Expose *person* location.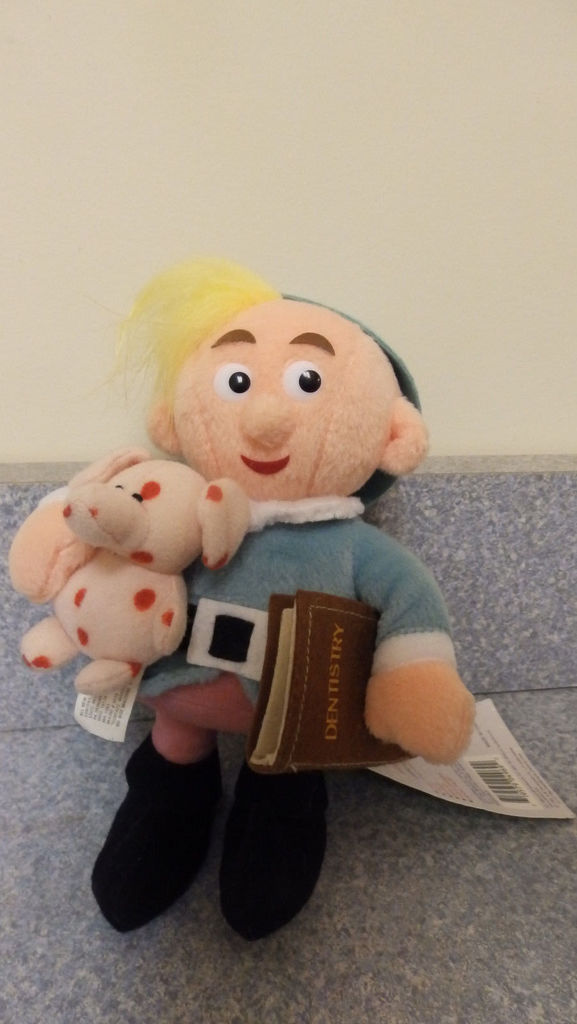
Exposed at 87,265,474,933.
